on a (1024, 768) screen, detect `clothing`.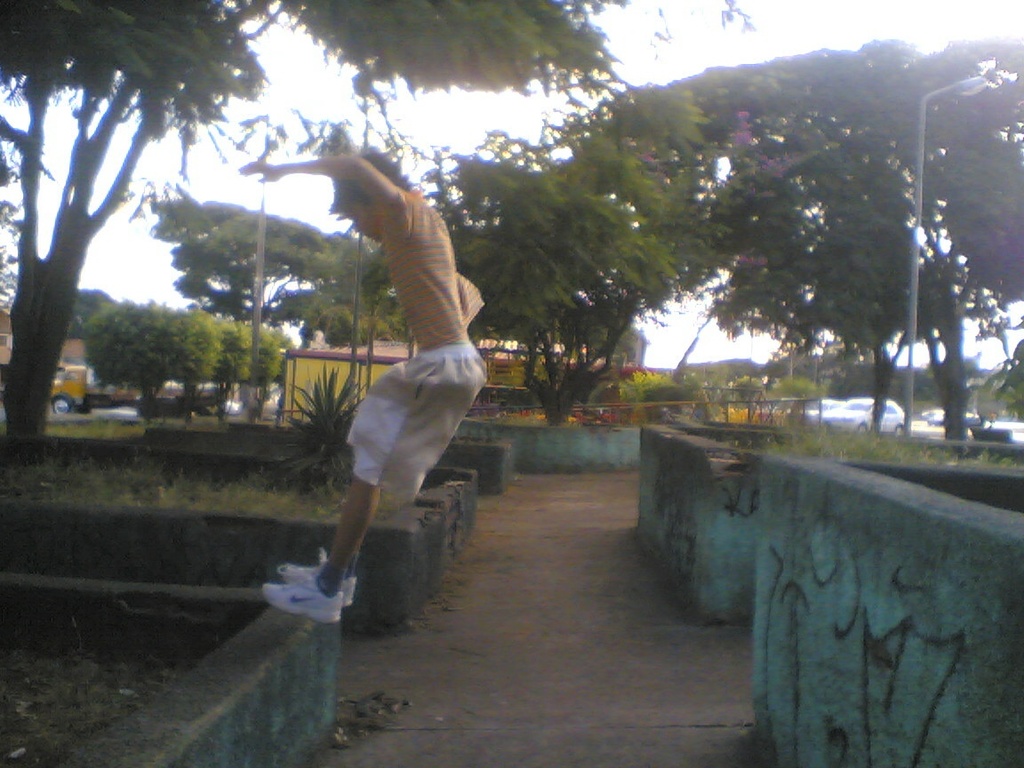
region(303, 140, 482, 550).
